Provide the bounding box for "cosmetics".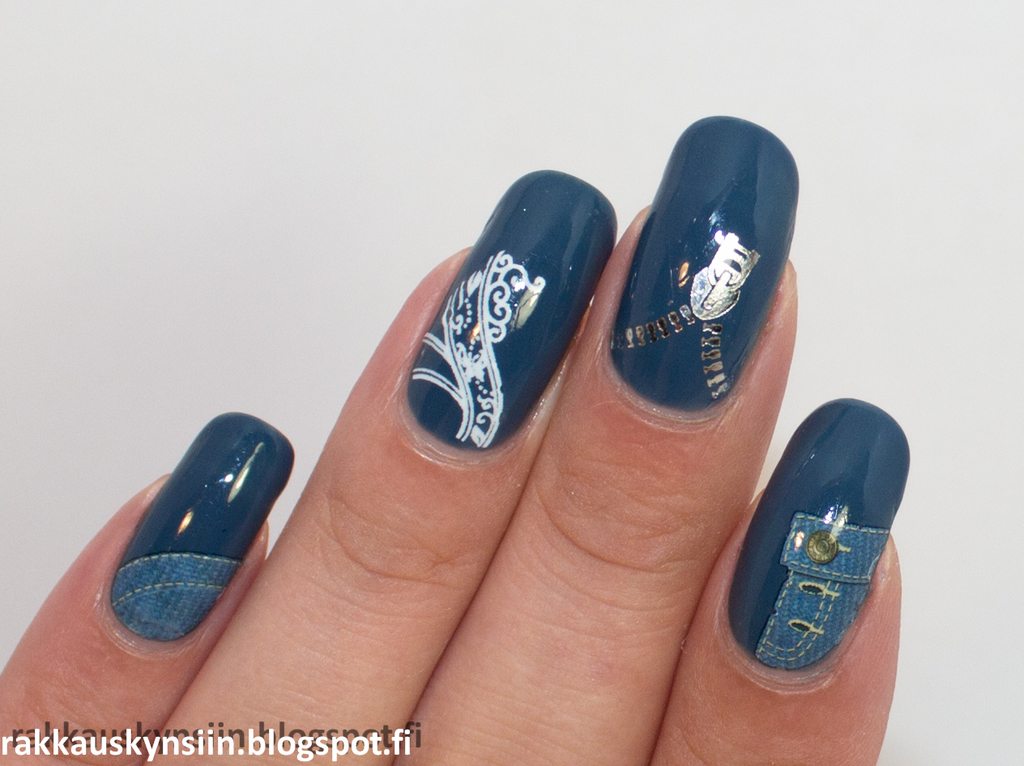
bbox=[97, 398, 294, 649].
